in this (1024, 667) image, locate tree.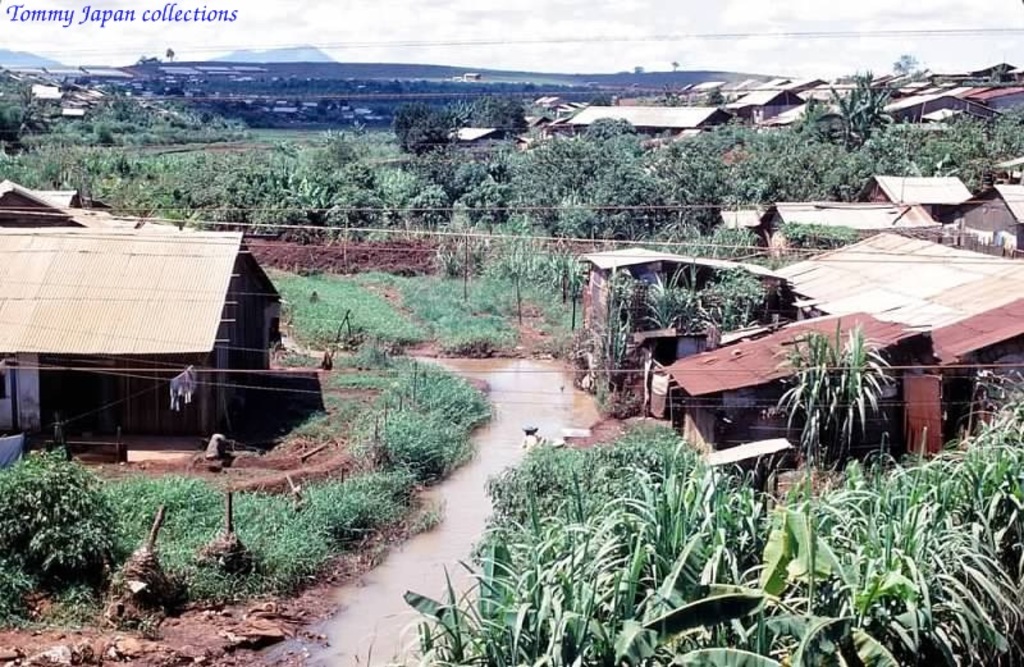
Bounding box: {"left": 676, "top": 117, "right": 749, "bottom": 165}.
